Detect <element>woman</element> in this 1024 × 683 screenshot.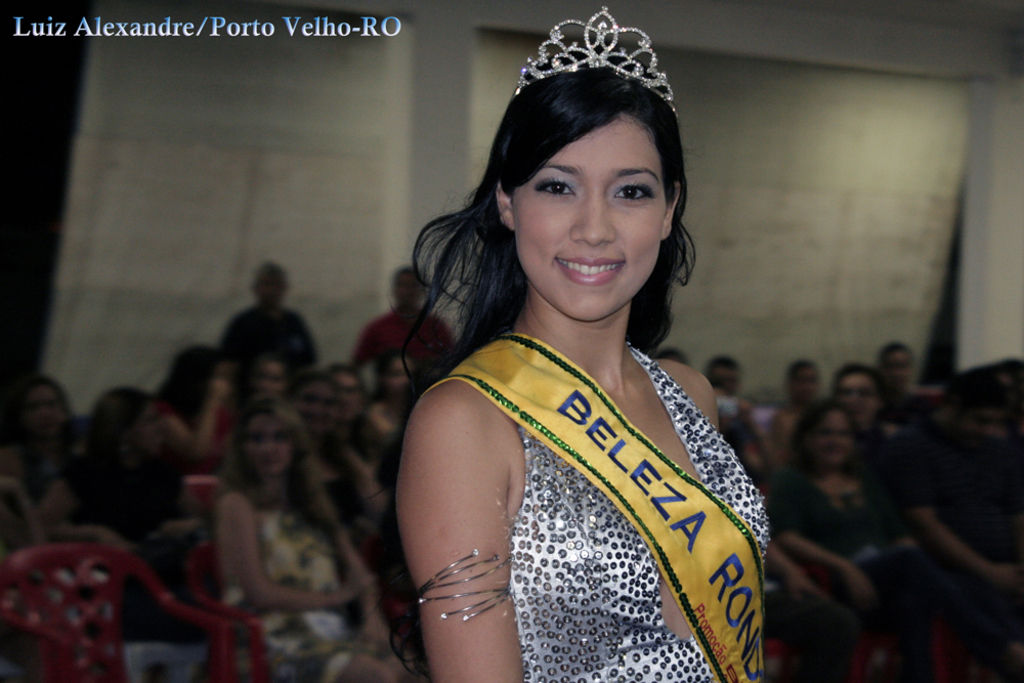
Detection: region(360, 14, 773, 682).
